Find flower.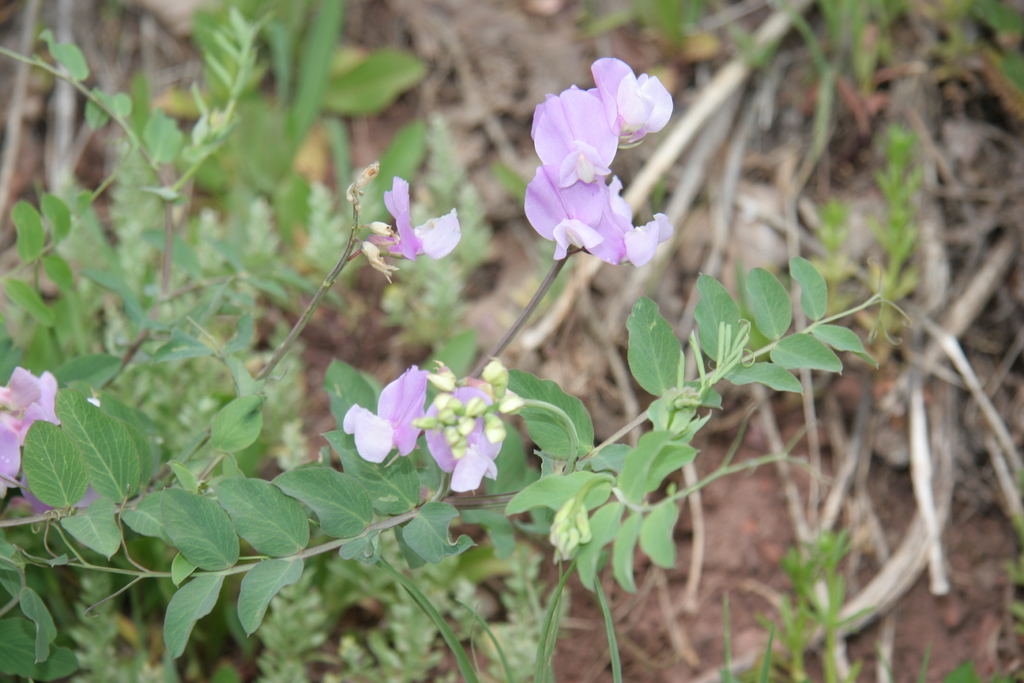
350/173/464/281.
